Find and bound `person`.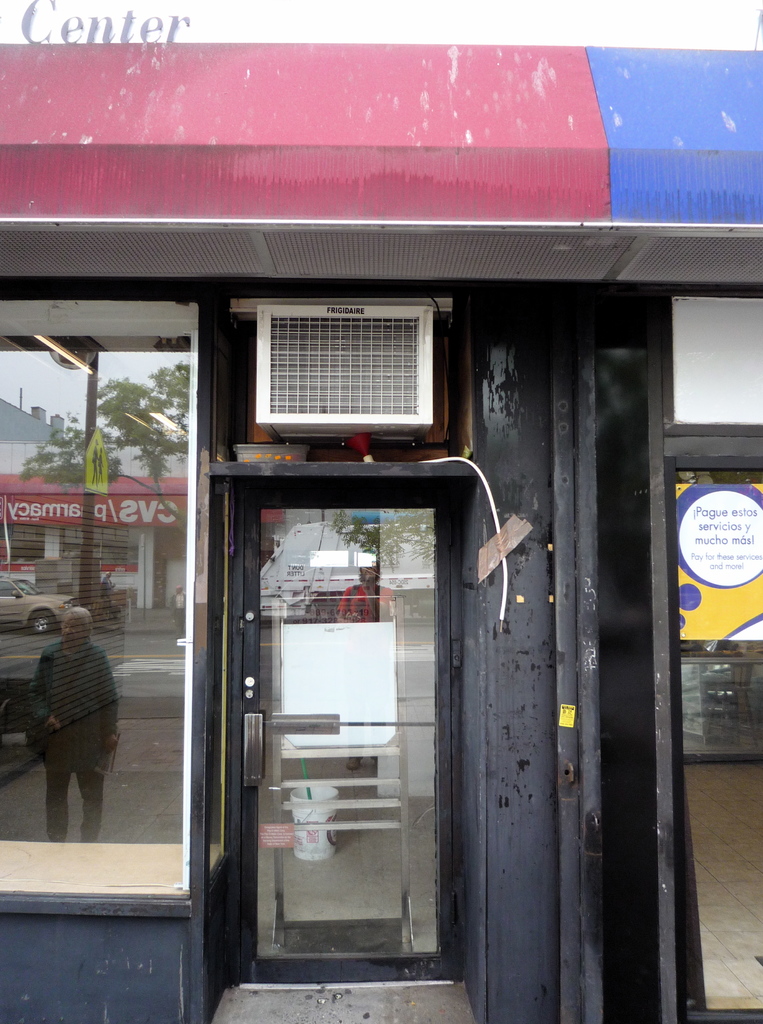
Bound: crop(25, 595, 129, 841).
